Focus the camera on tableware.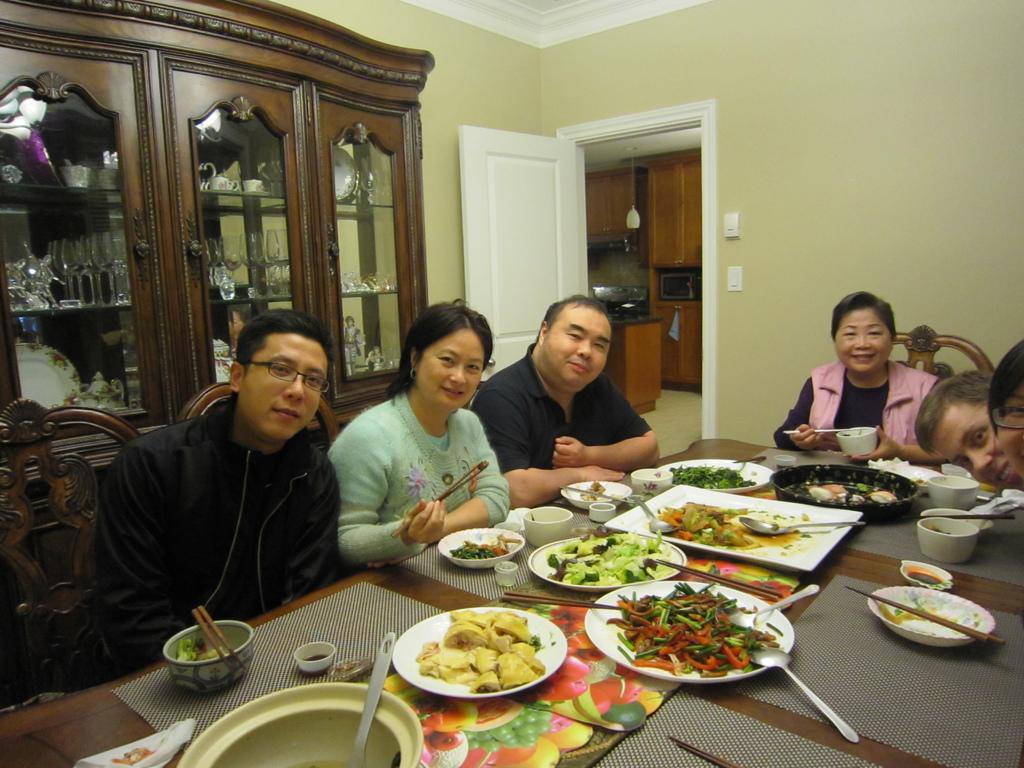
Focus region: bbox=(391, 461, 490, 535).
